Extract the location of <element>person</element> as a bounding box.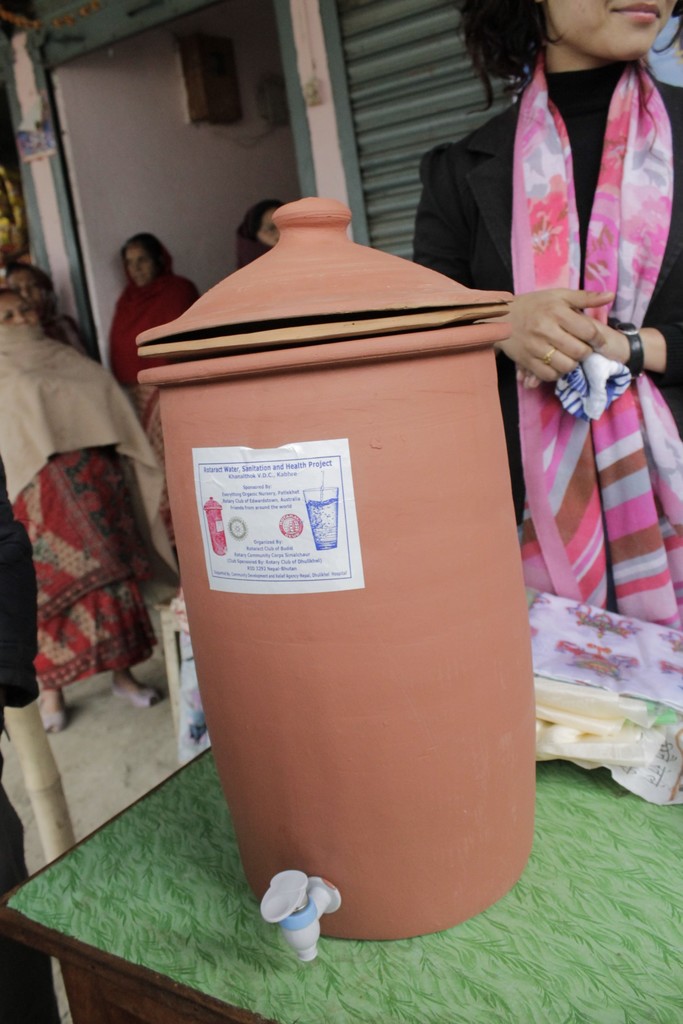
(416, 0, 671, 609).
